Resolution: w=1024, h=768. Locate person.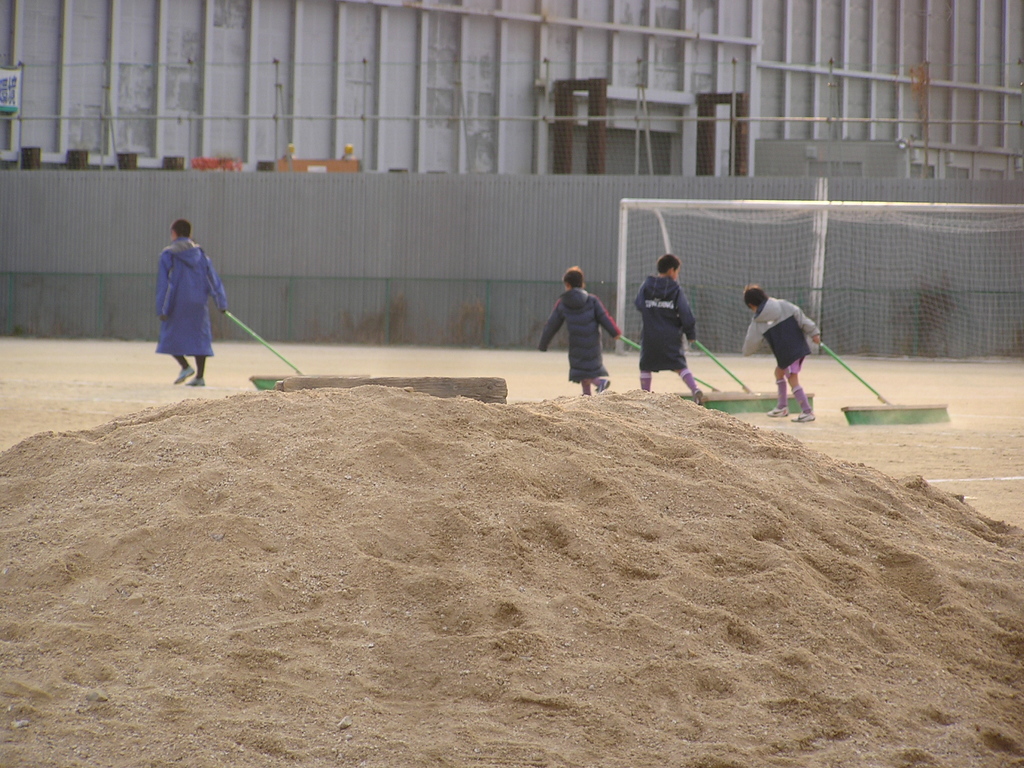
{"left": 739, "top": 284, "right": 822, "bottom": 425}.
